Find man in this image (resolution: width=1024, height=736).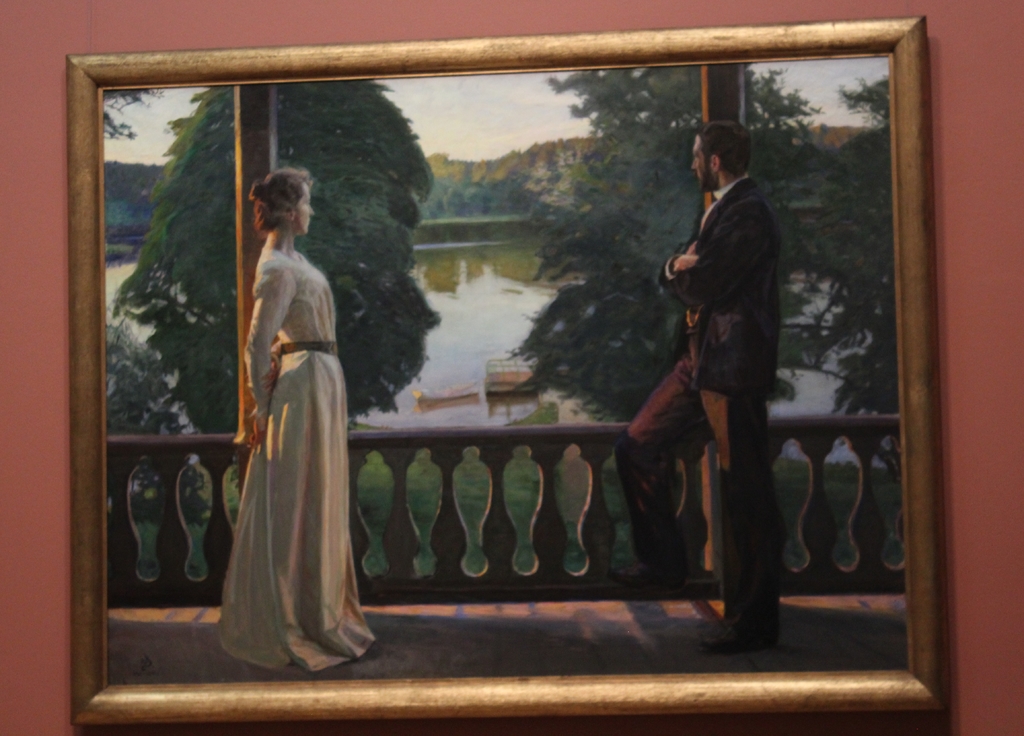
(620,115,785,647).
